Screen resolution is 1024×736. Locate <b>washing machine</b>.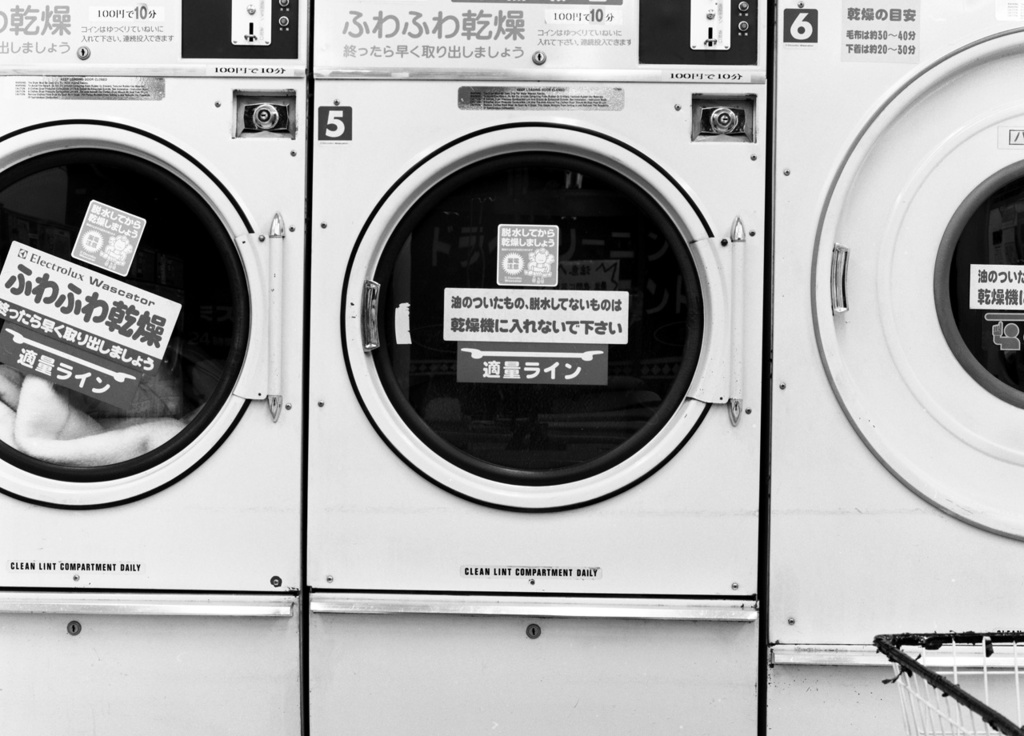
region(0, 0, 314, 593).
